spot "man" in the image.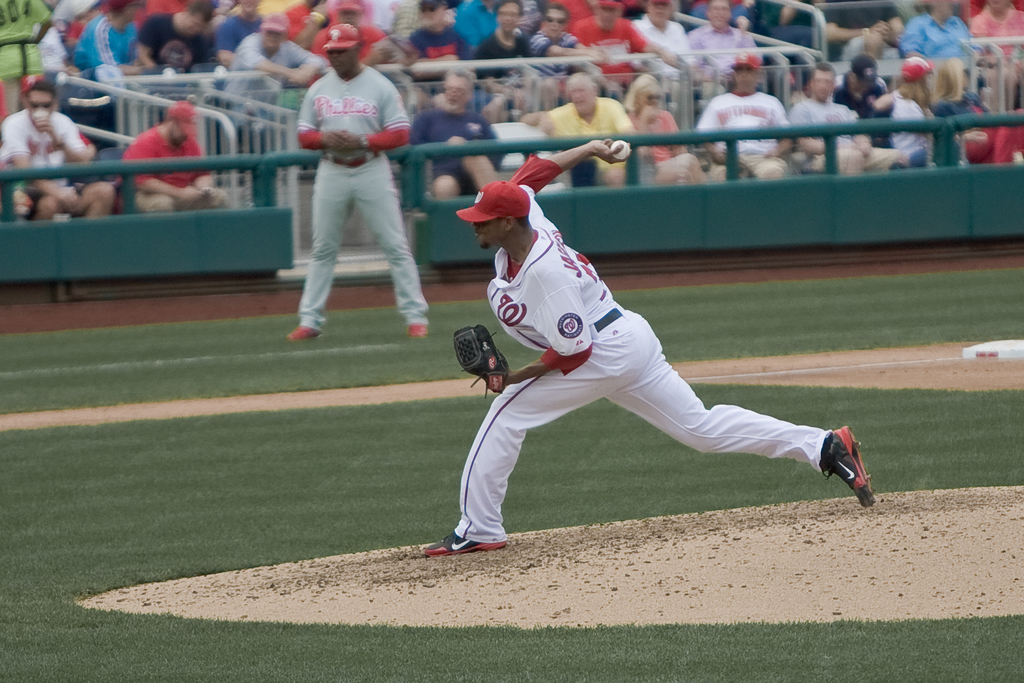
"man" found at 229/12/325/142.
